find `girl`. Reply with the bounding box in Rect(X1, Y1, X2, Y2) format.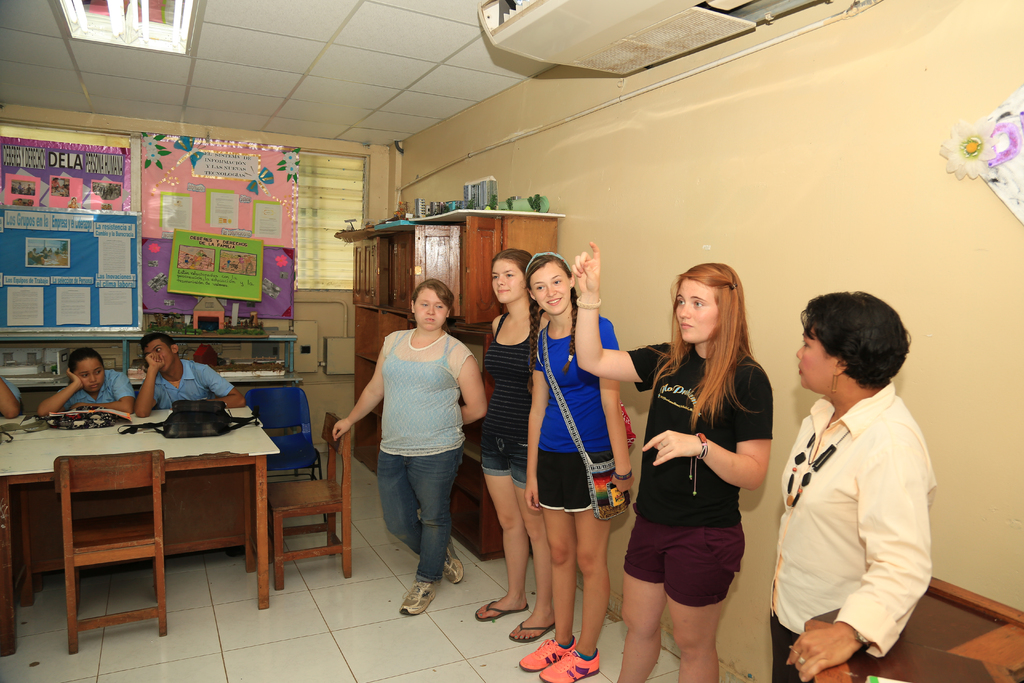
Rect(563, 233, 771, 682).
